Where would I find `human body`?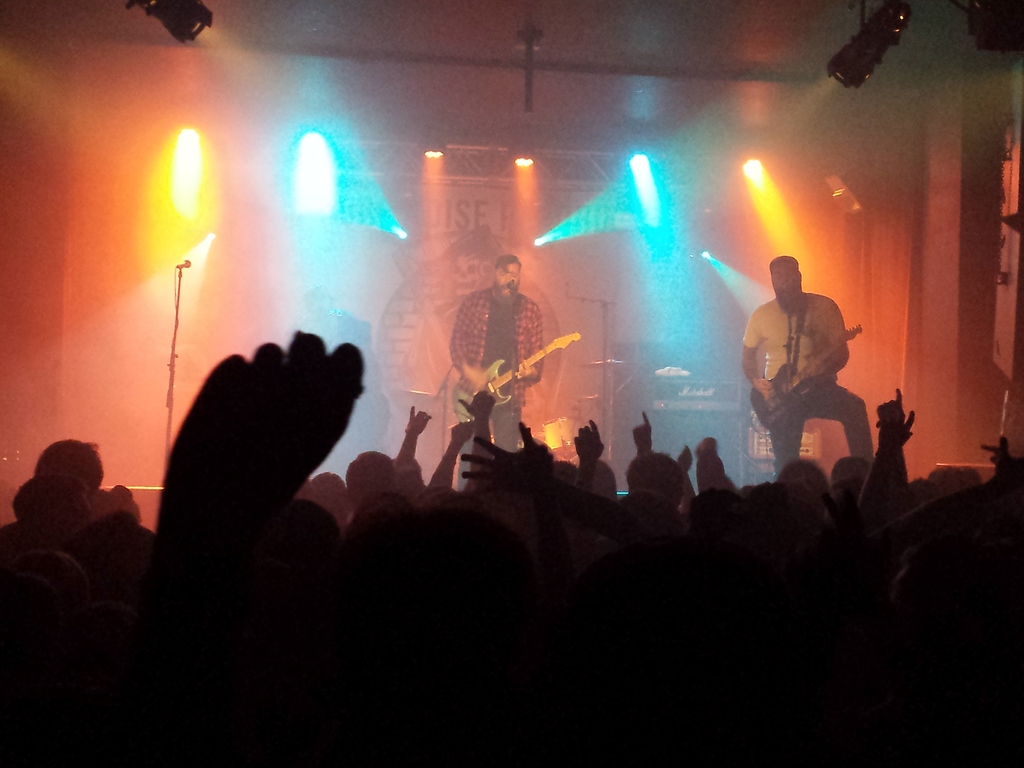
At (453,250,556,487).
